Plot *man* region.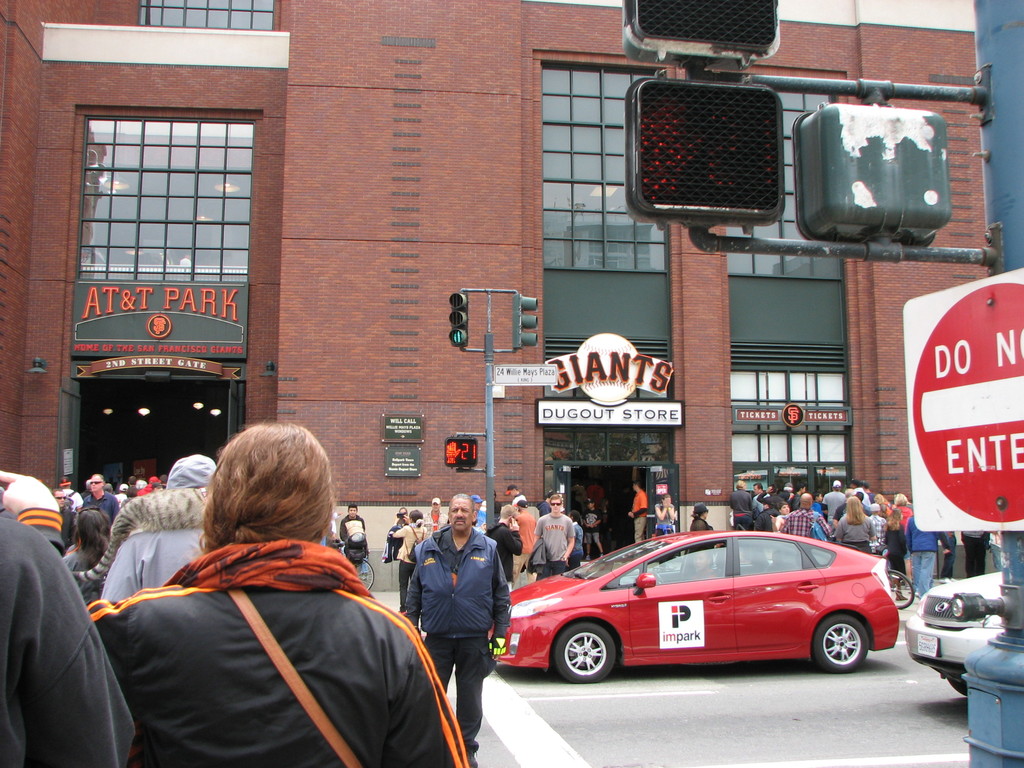
Plotted at select_region(868, 499, 884, 547).
